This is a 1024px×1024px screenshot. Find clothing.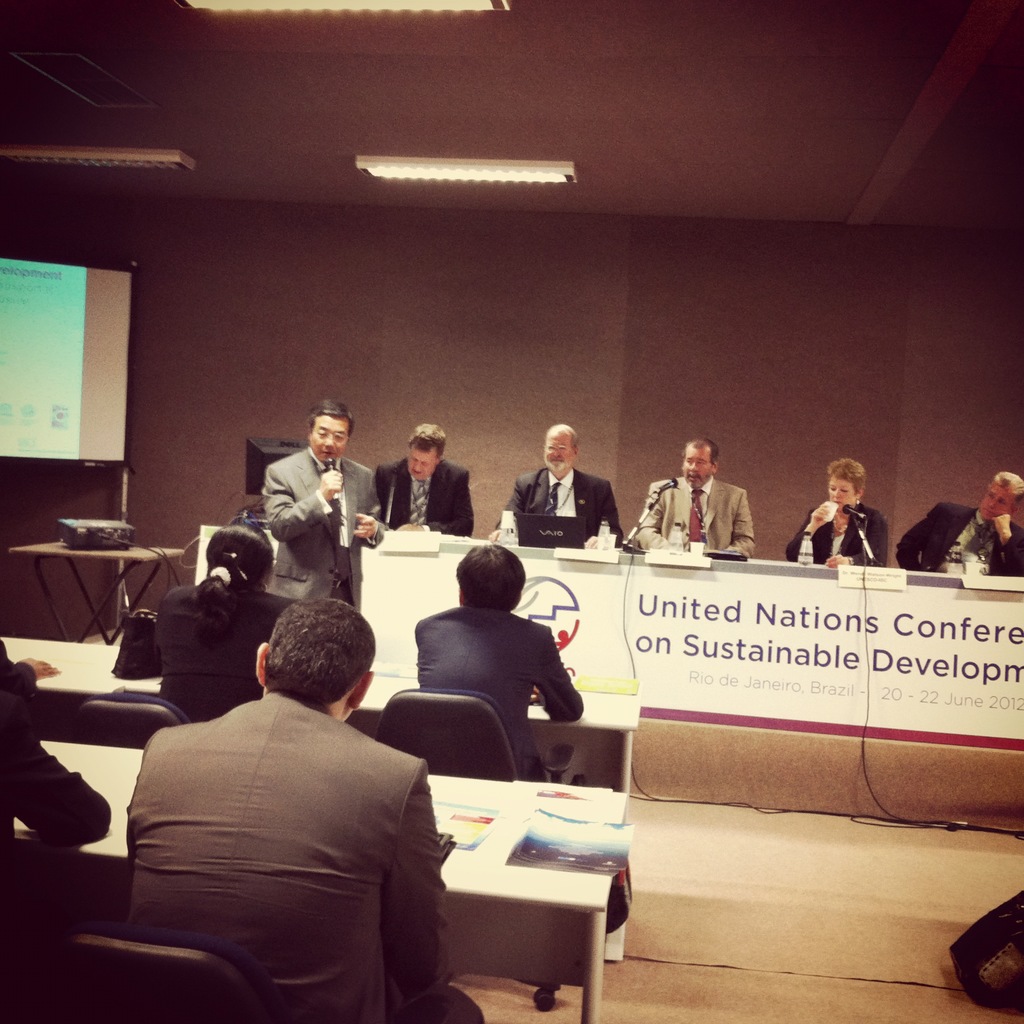
Bounding box: select_region(491, 465, 618, 557).
